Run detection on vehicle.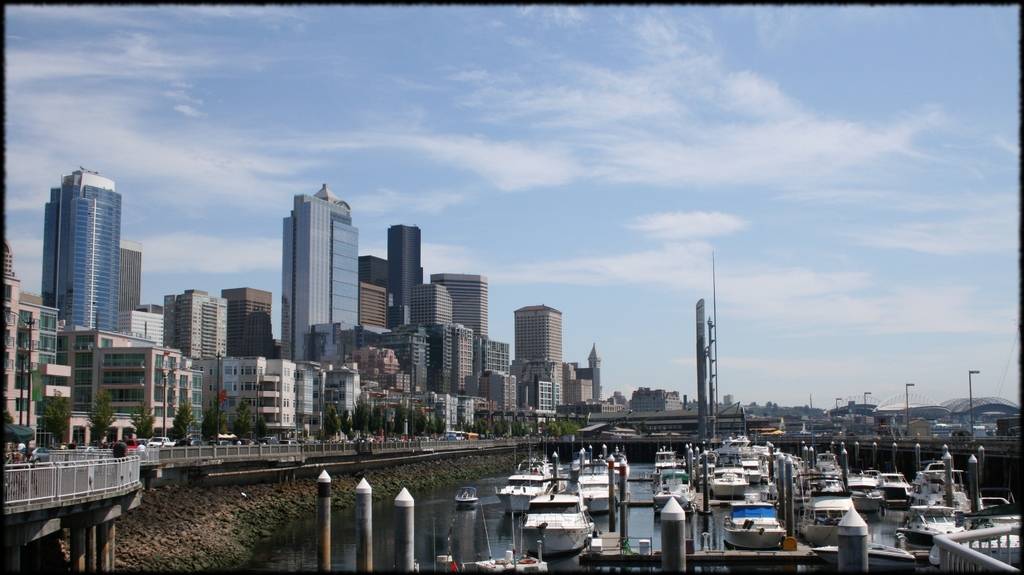
Result: 21/445/51/458.
